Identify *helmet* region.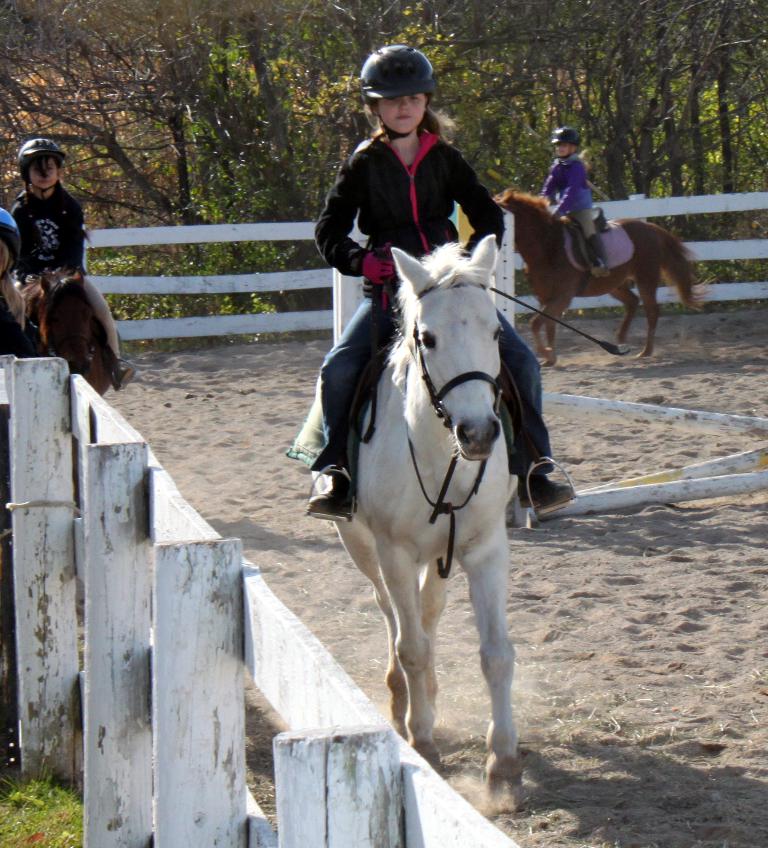
Region: [554, 128, 583, 161].
